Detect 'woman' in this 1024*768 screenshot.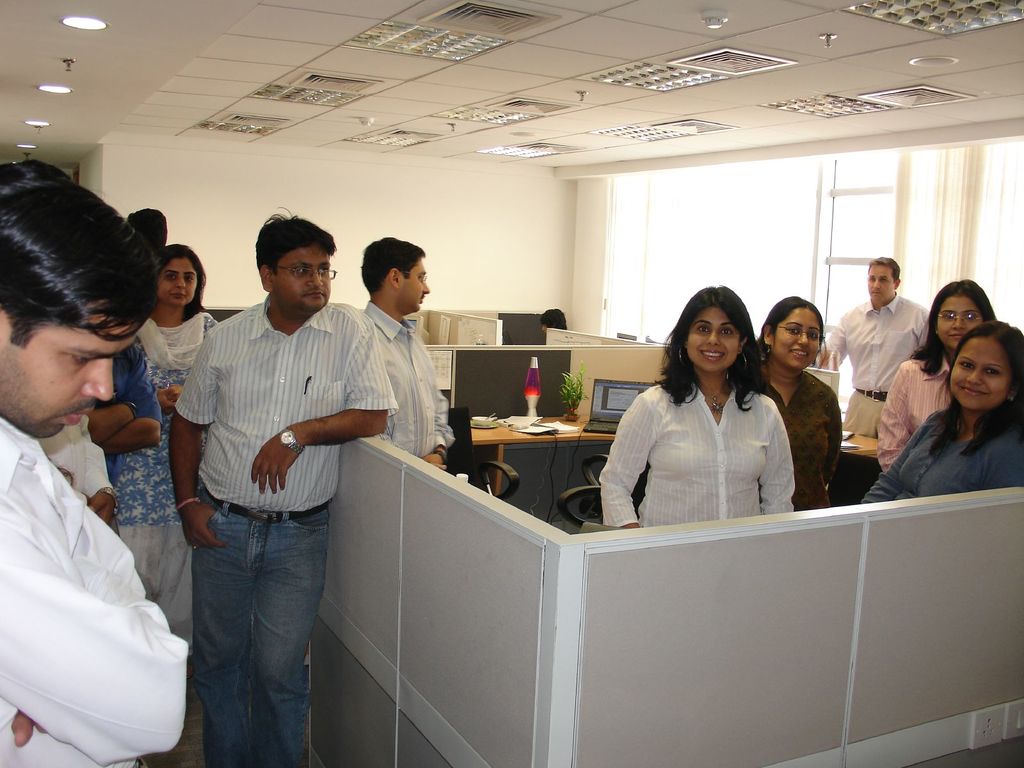
Detection: (x1=858, y1=318, x2=1023, y2=502).
